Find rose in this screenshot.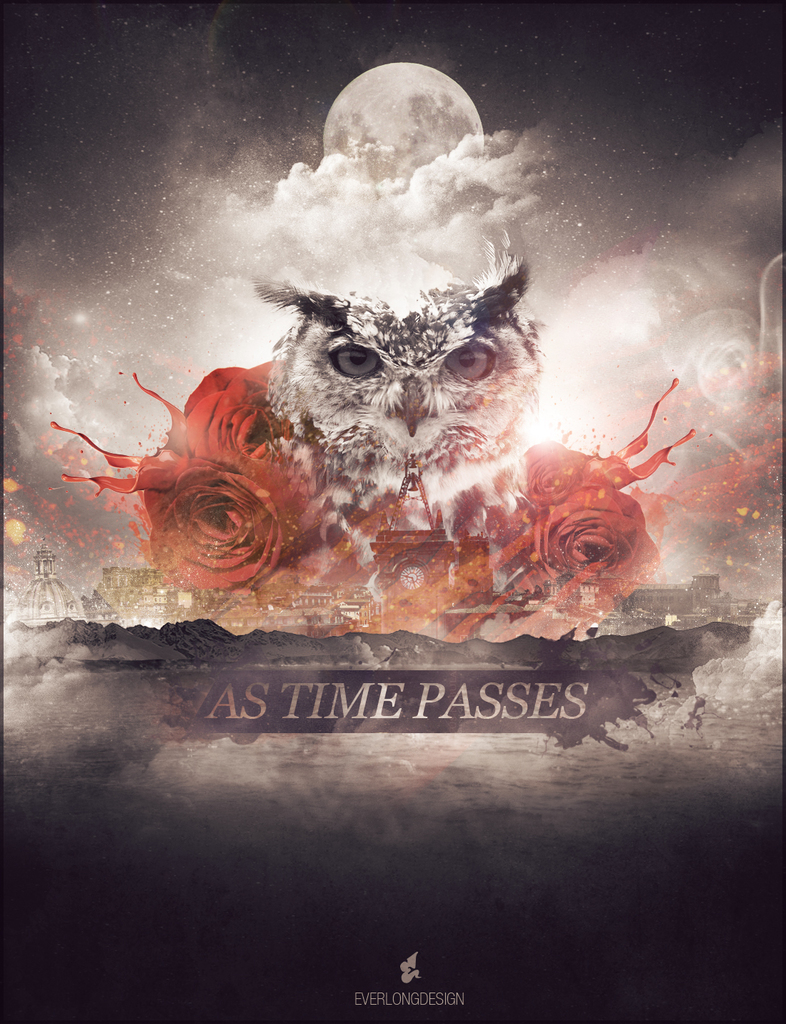
The bounding box for rose is x1=527, y1=489, x2=660, y2=582.
